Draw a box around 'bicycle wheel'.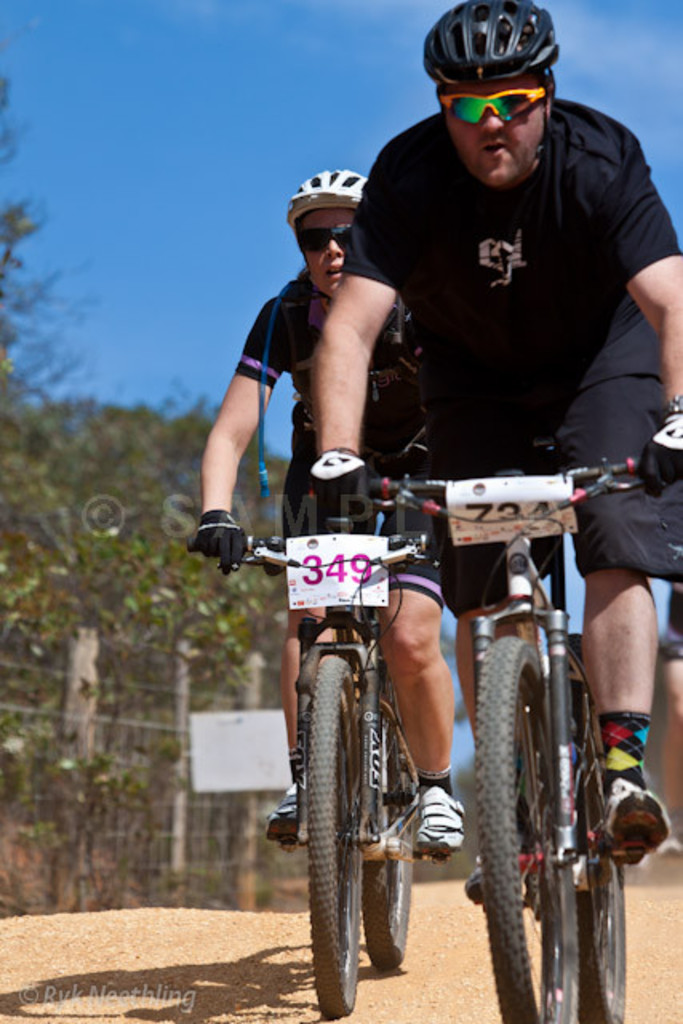
box=[470, 632, 574, 1022].
